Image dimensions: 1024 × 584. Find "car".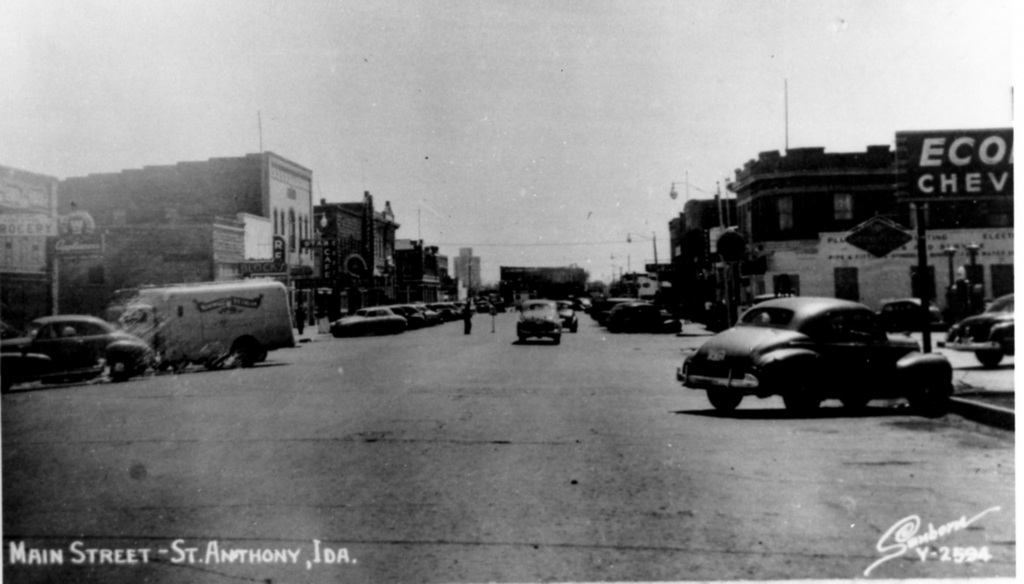
x1=4, y1=341, x2=59, y2=387.
